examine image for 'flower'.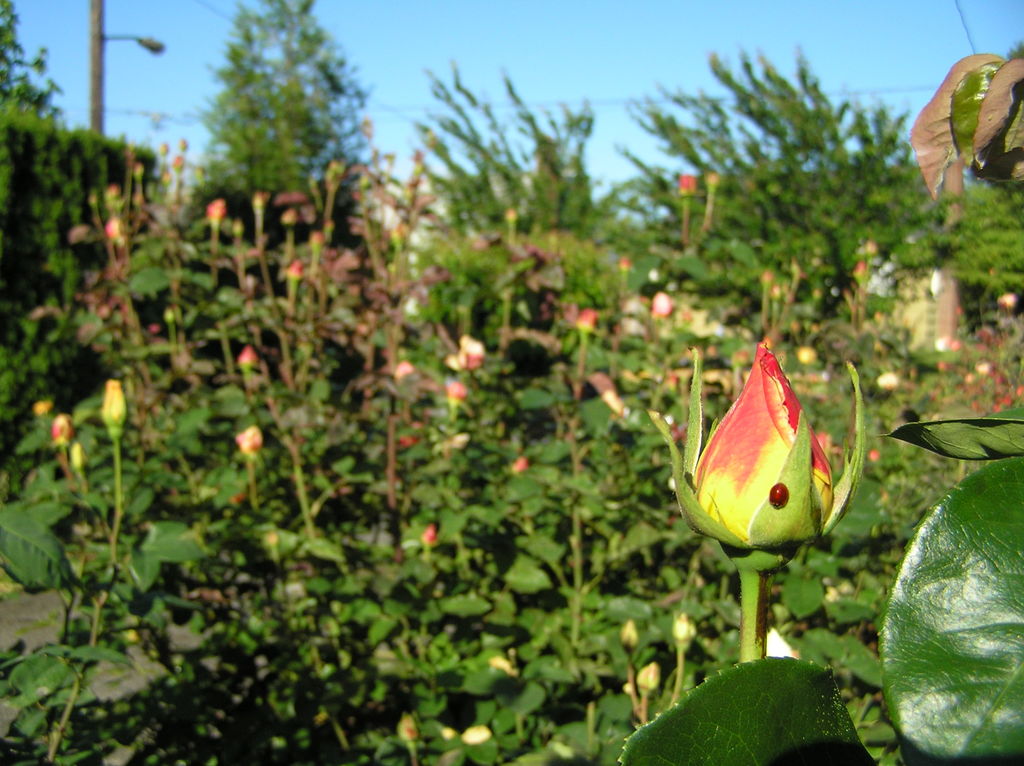
Examination result: <region>48, 415, 73, 452</region>.
